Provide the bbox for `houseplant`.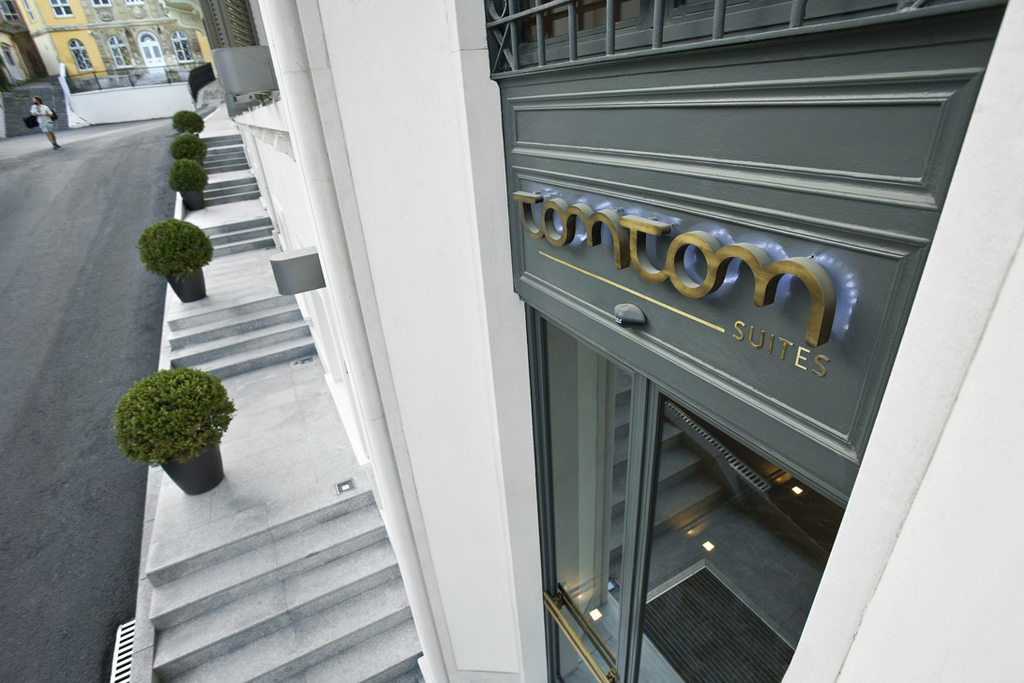
bbox=(178, 107, 212, 138).
